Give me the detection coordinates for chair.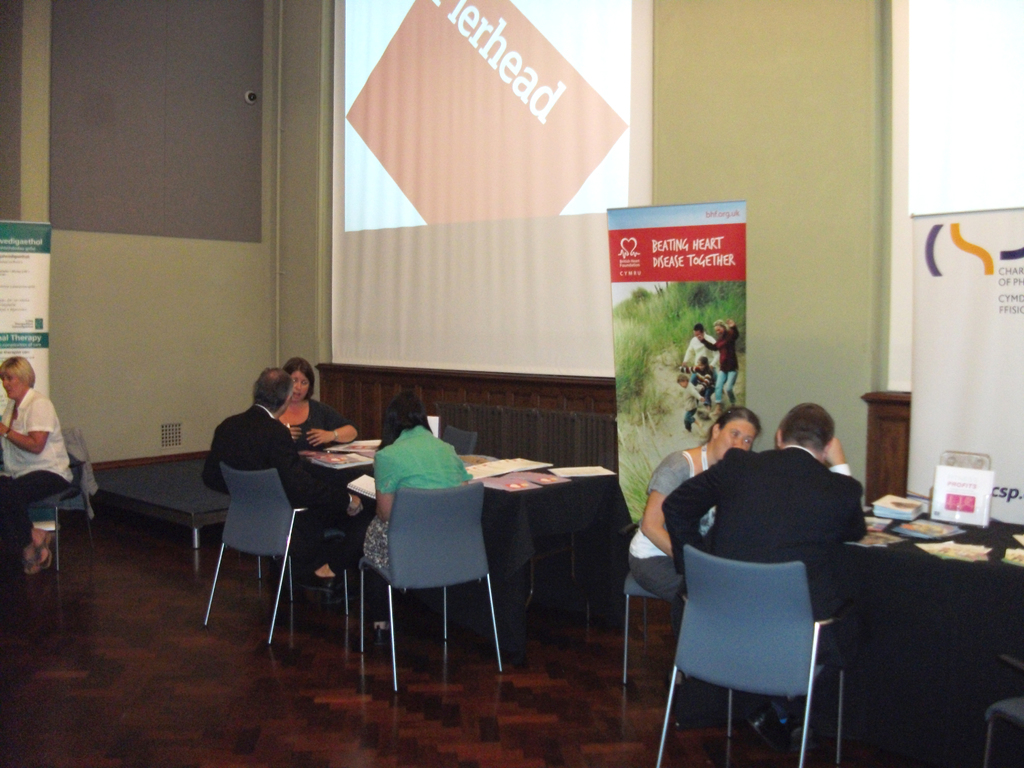
[25, 426, 99, 577].
